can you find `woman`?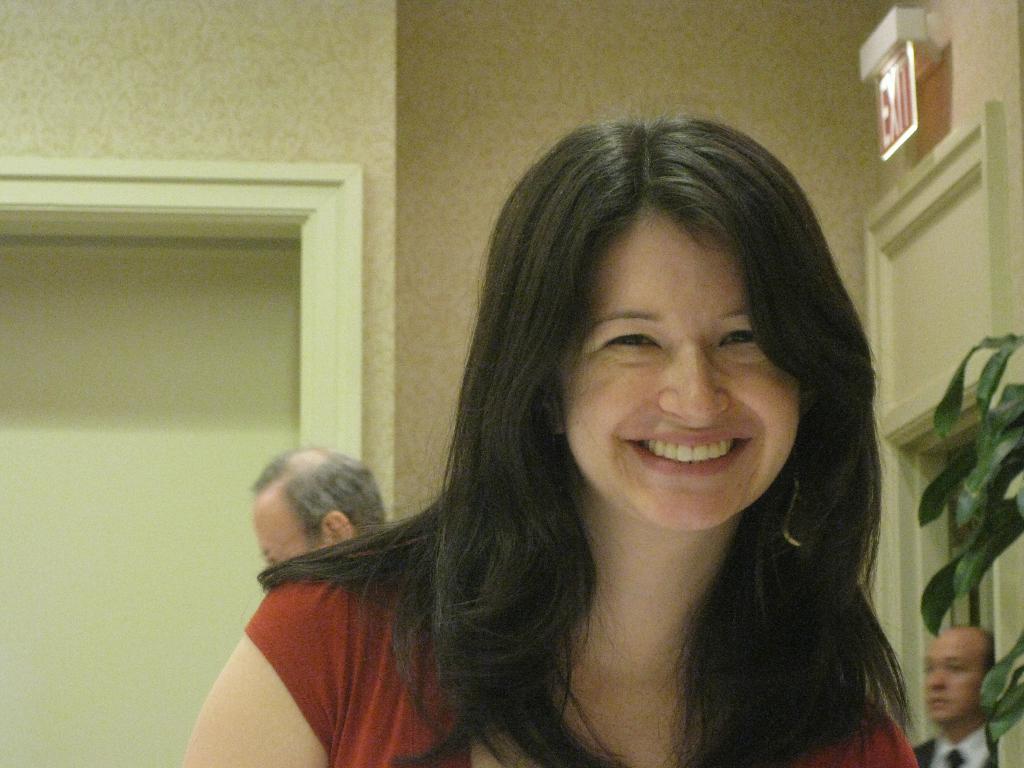
Yes, bounding box: Rect(232, 135, 959, 767).
